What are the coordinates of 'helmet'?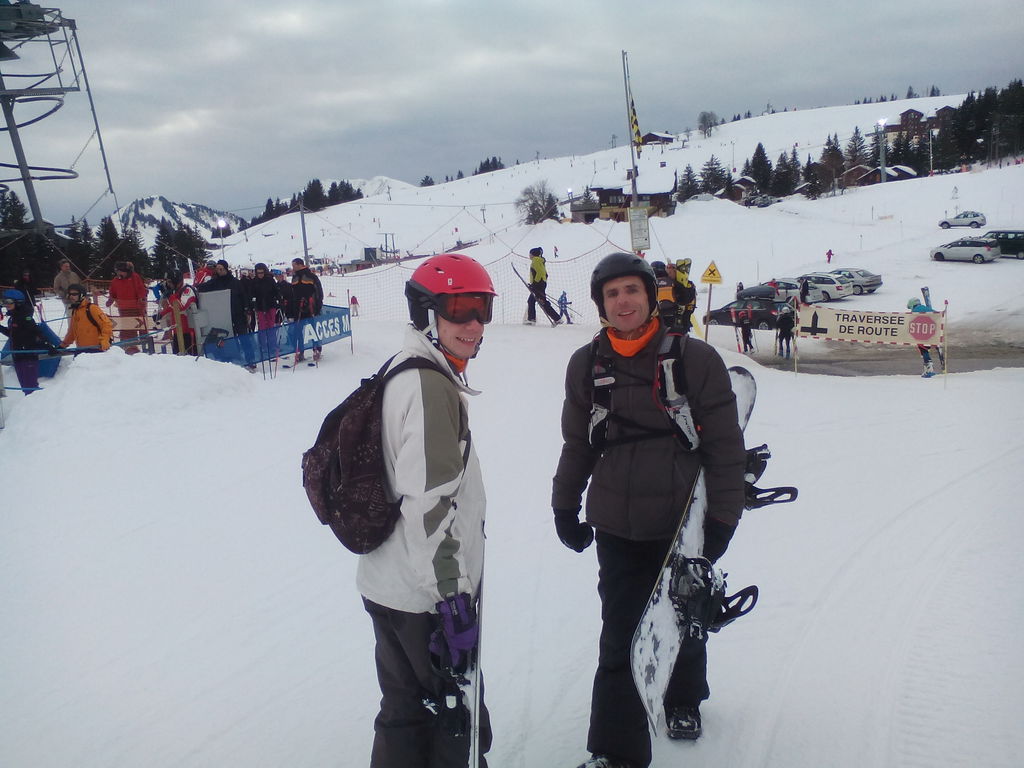
{"x1": 412, "y1": 255, "x2": 500, "y2": 360}.
